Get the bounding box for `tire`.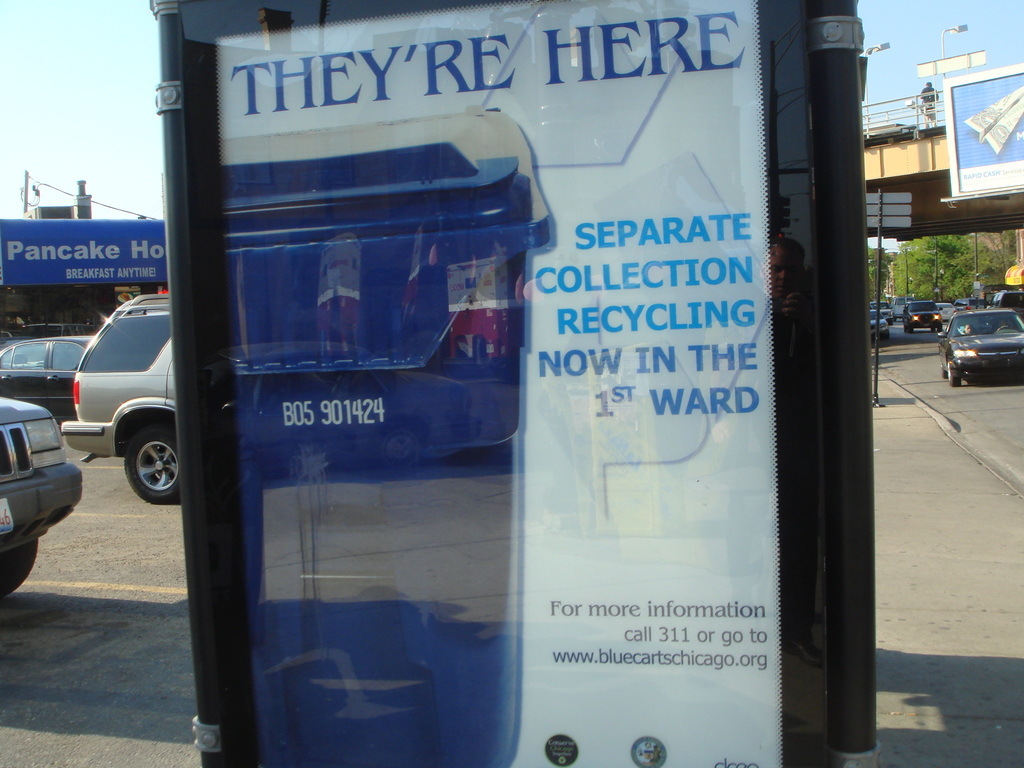
<region>934, 326, 946, 335</region>.
